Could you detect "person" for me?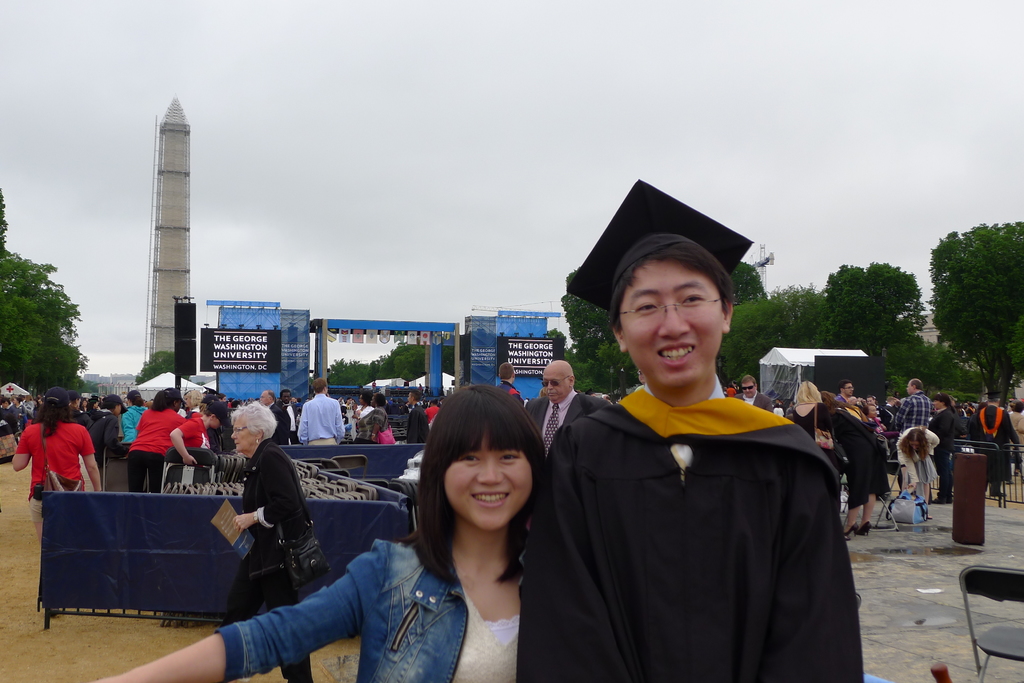
Detection result: pyautogui.locateOnScreen(893, 424, 945, 514).
